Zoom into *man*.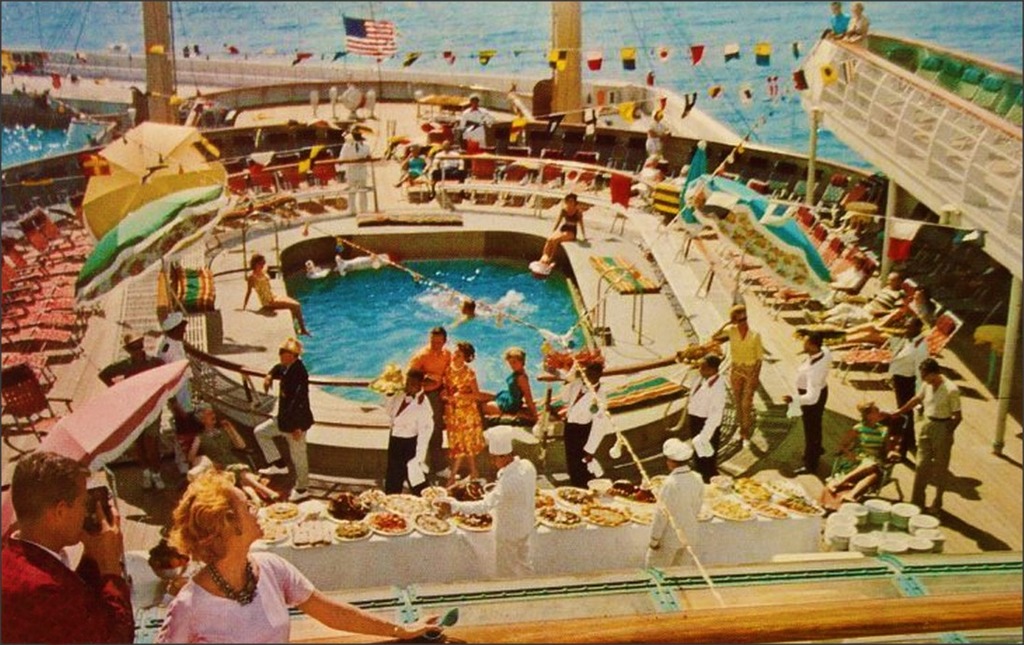
Zoom target: rect(644, 447, 706, 570).
